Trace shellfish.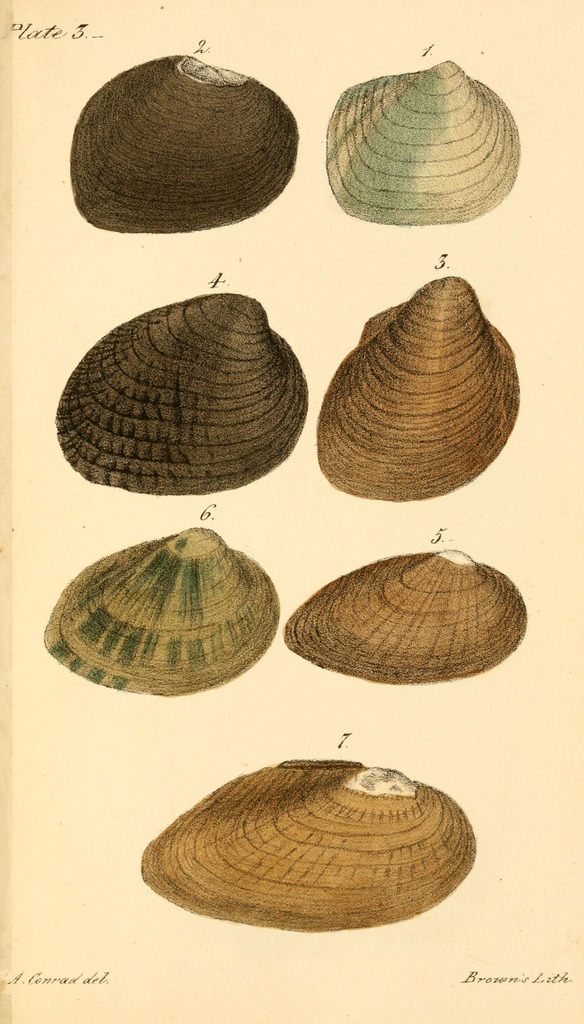
Traced to rect(43, 528, 281, 698).
